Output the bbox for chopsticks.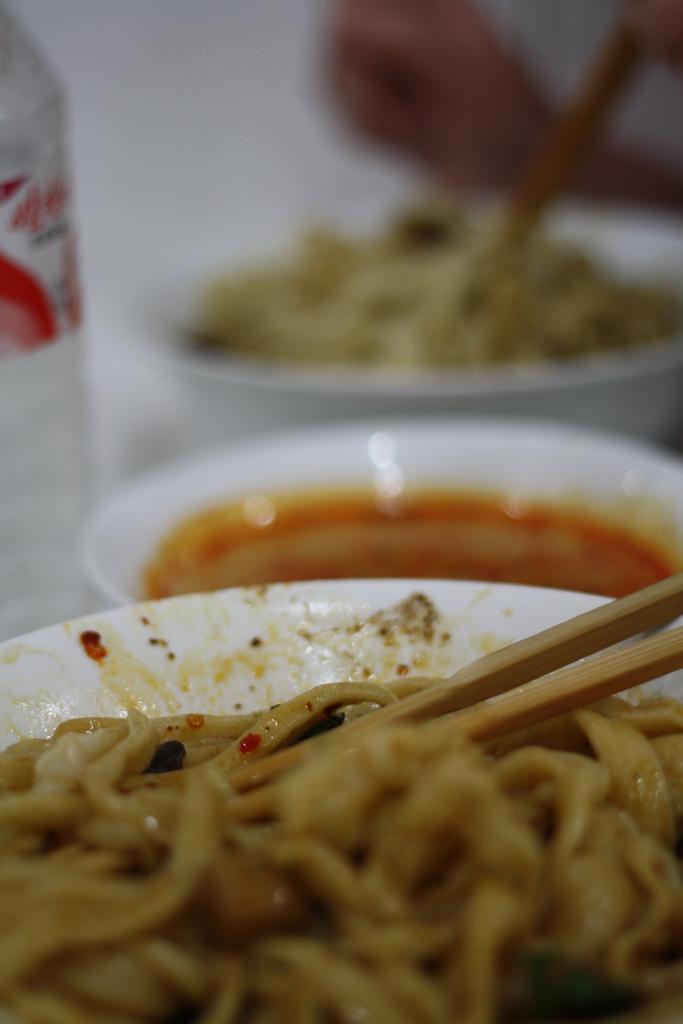
261:545:680:792.
